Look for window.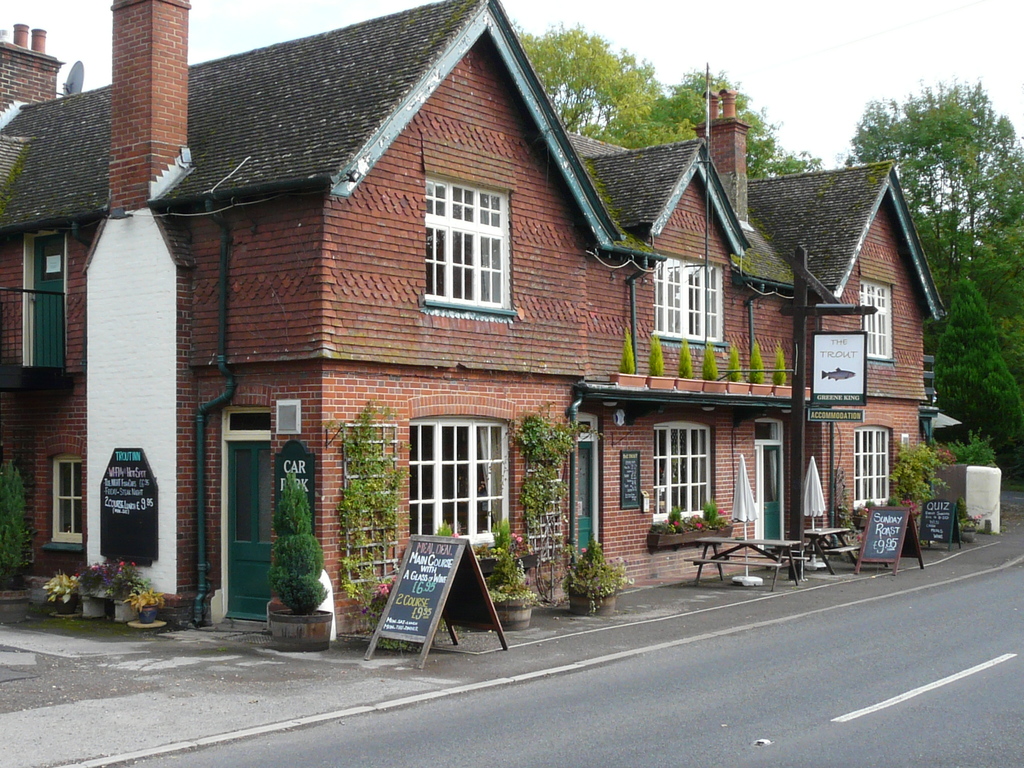
Found: box=[851, 427, 893, 521].
